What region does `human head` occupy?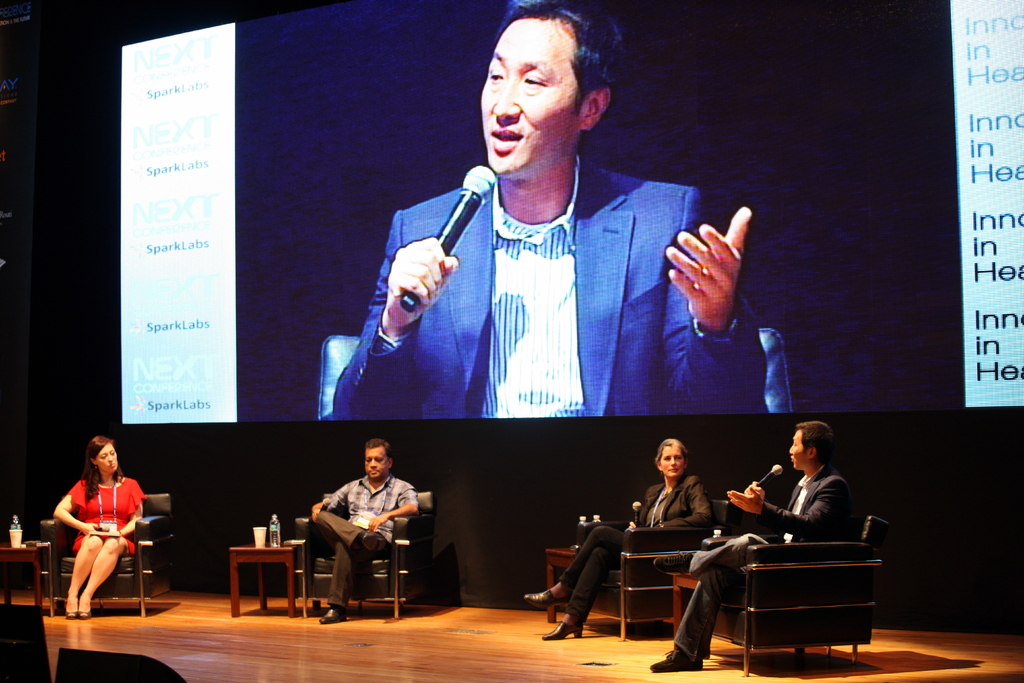
(x1=365, y1=441, x2=392, y2=483).
